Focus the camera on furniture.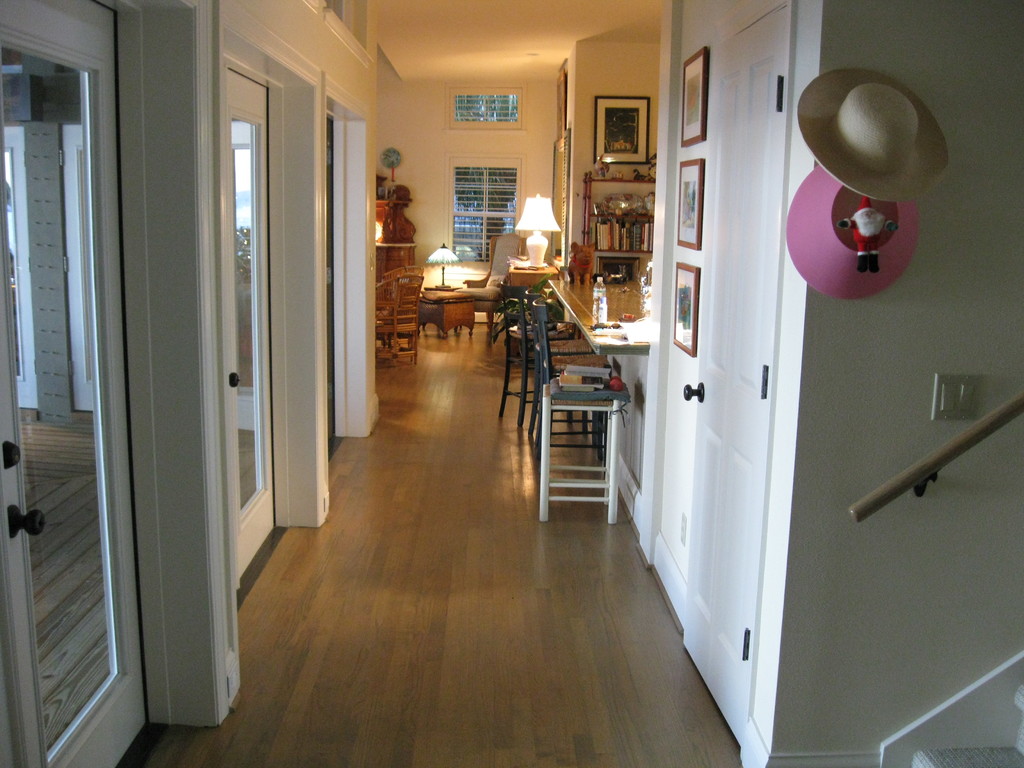
Focus region: Rect(532, 296, 632, 525).
